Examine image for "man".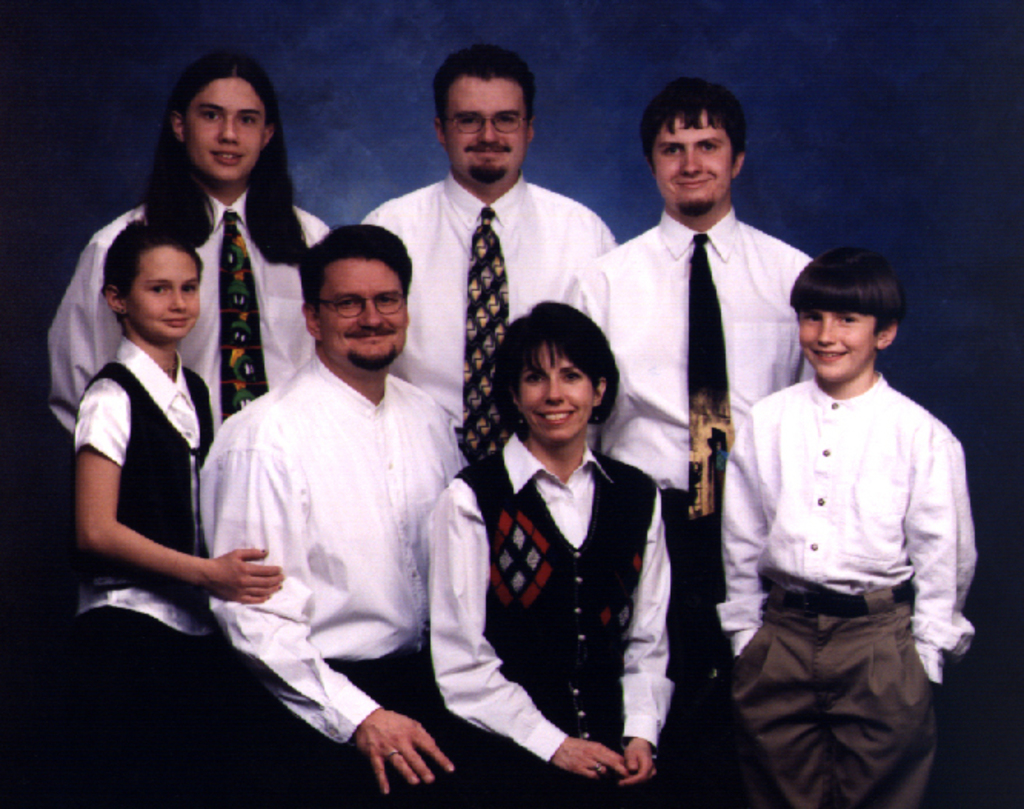
Examination result: locate(361, 35, 627, 491).
